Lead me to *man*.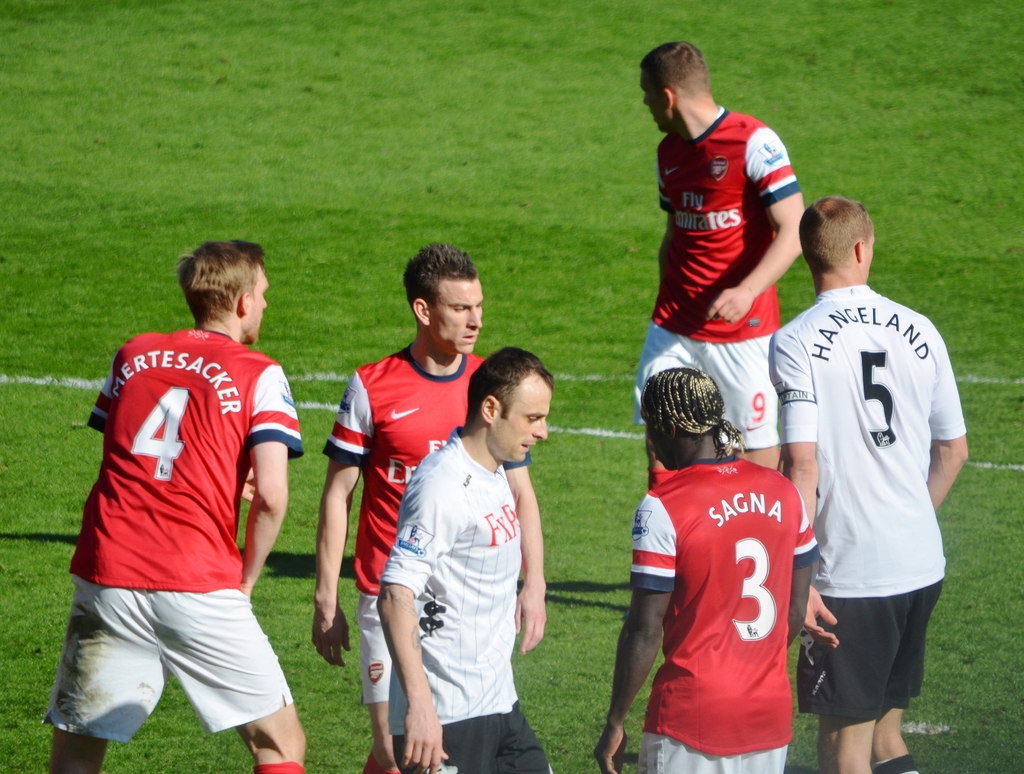
Lead to crop(377, 345, 556, 773).
